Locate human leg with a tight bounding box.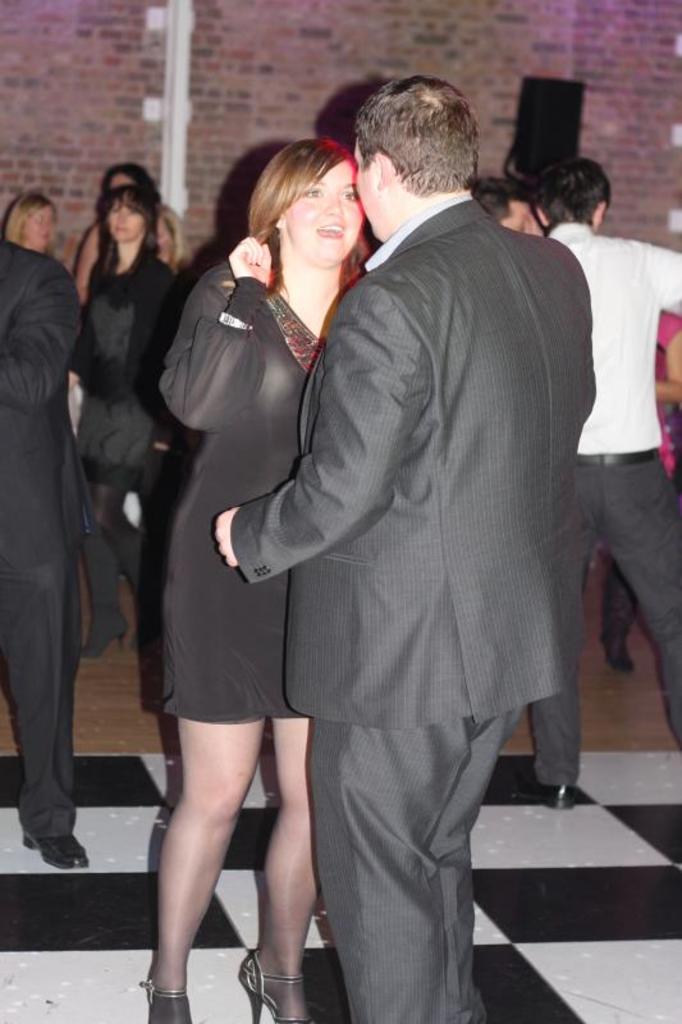
[539, 687, 591, 799].
